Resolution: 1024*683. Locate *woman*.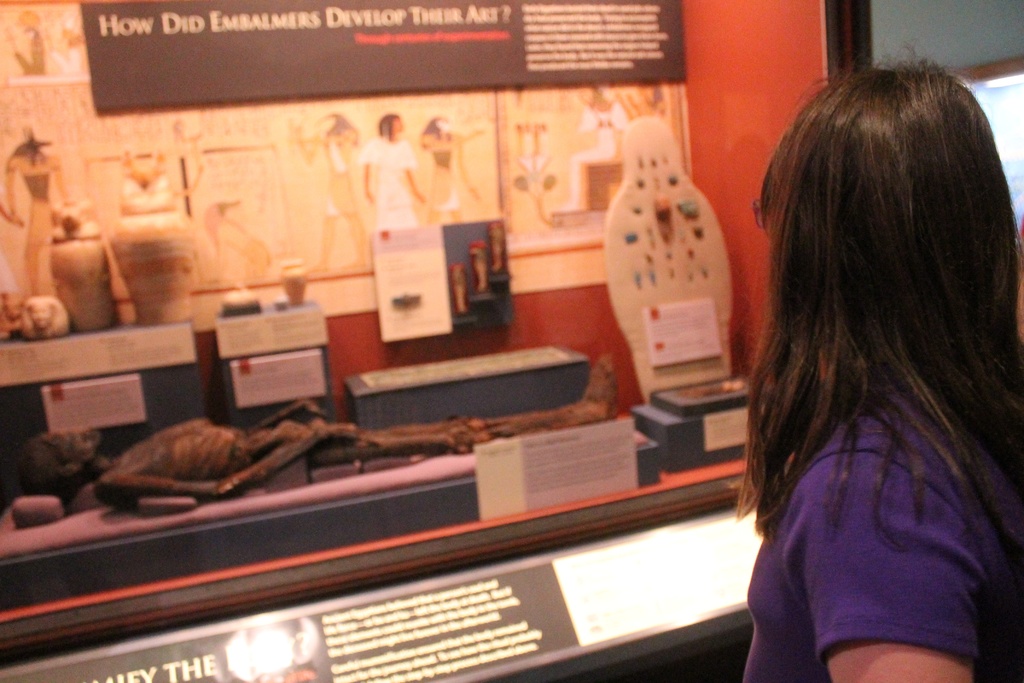
crop(358, 113, 432, 231).
